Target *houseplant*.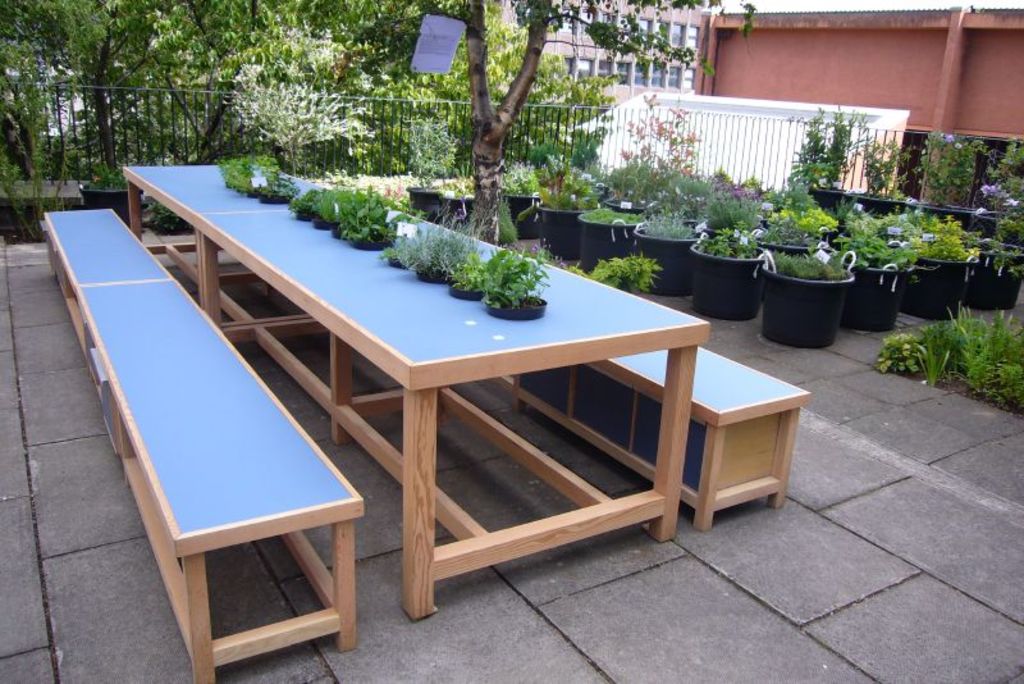
Target region: Rect(483, 241, 558, 320).
